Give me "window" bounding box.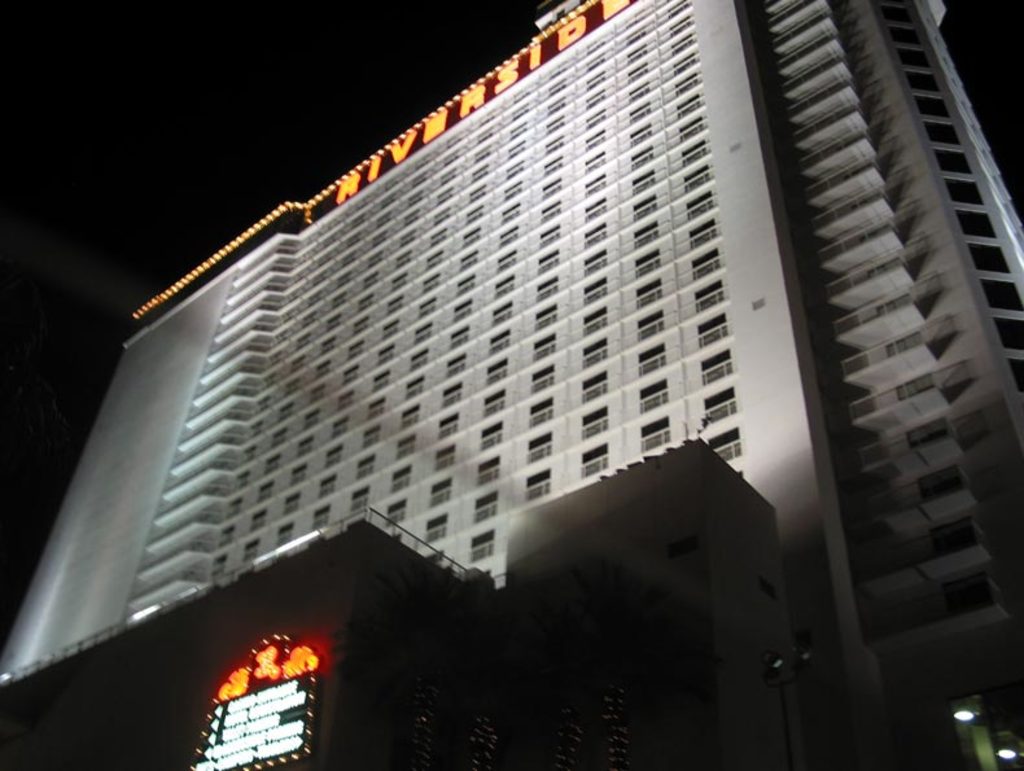
[673, 17, 692, 32].
